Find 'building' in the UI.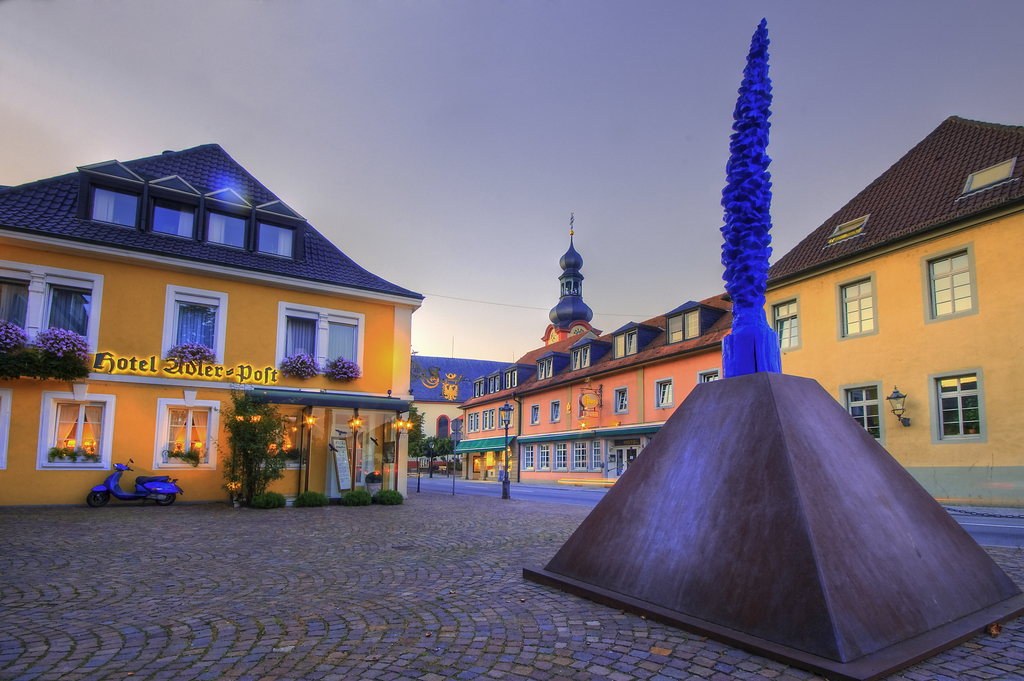
UI element at left=410, top=213, right=600, bottom=440.
